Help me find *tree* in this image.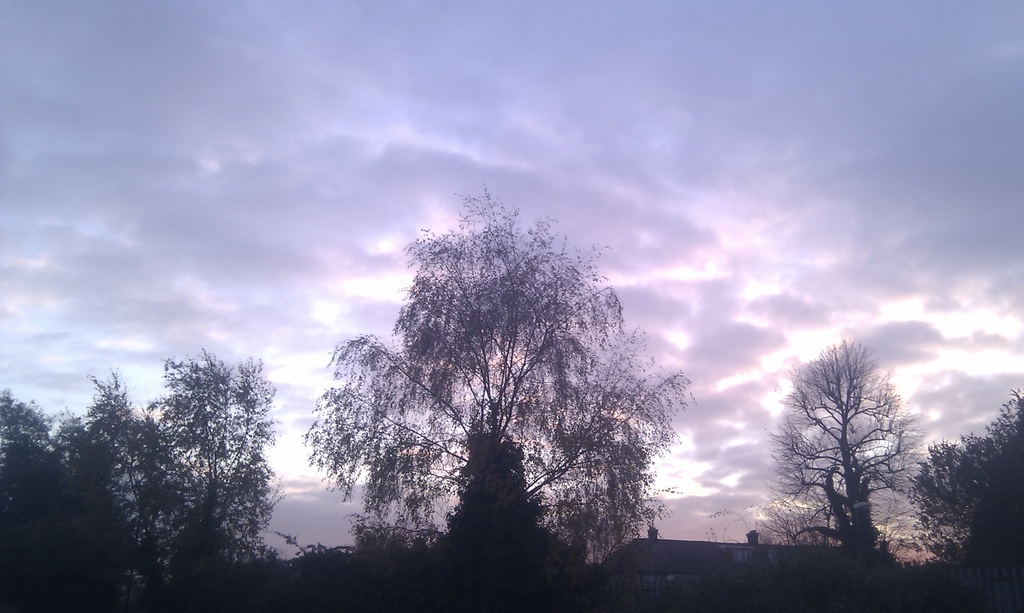
Found it: [910,386,1023,574].
